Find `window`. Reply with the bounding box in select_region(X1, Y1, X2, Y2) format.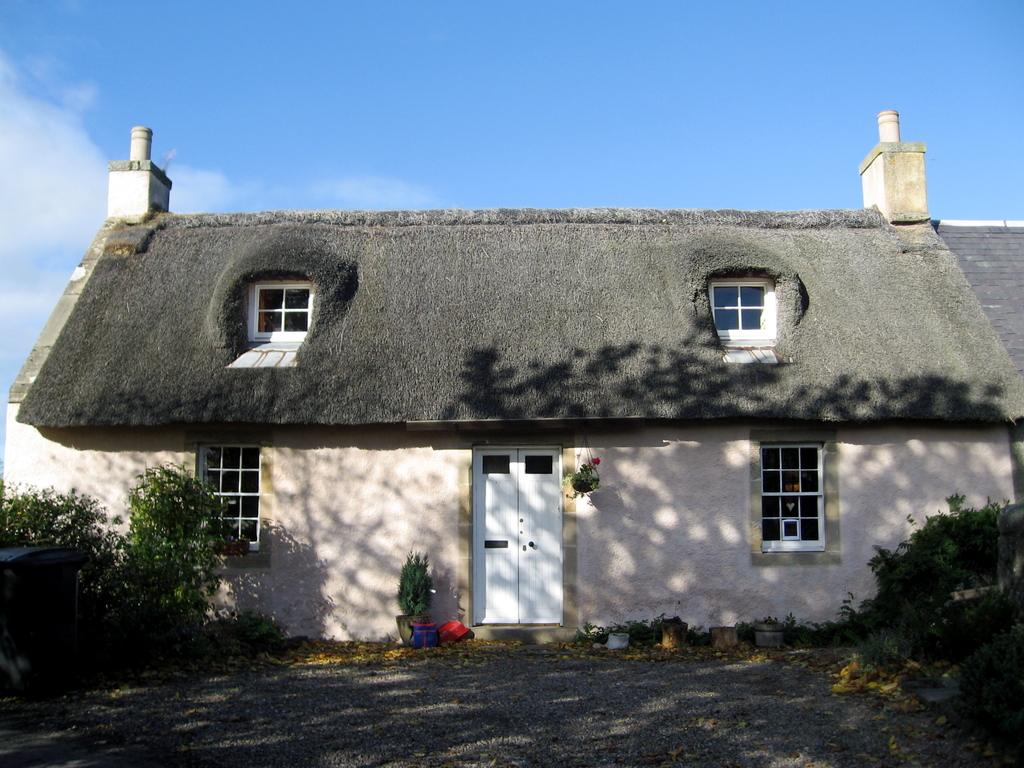
select_region(708, 276, 771, 346).
